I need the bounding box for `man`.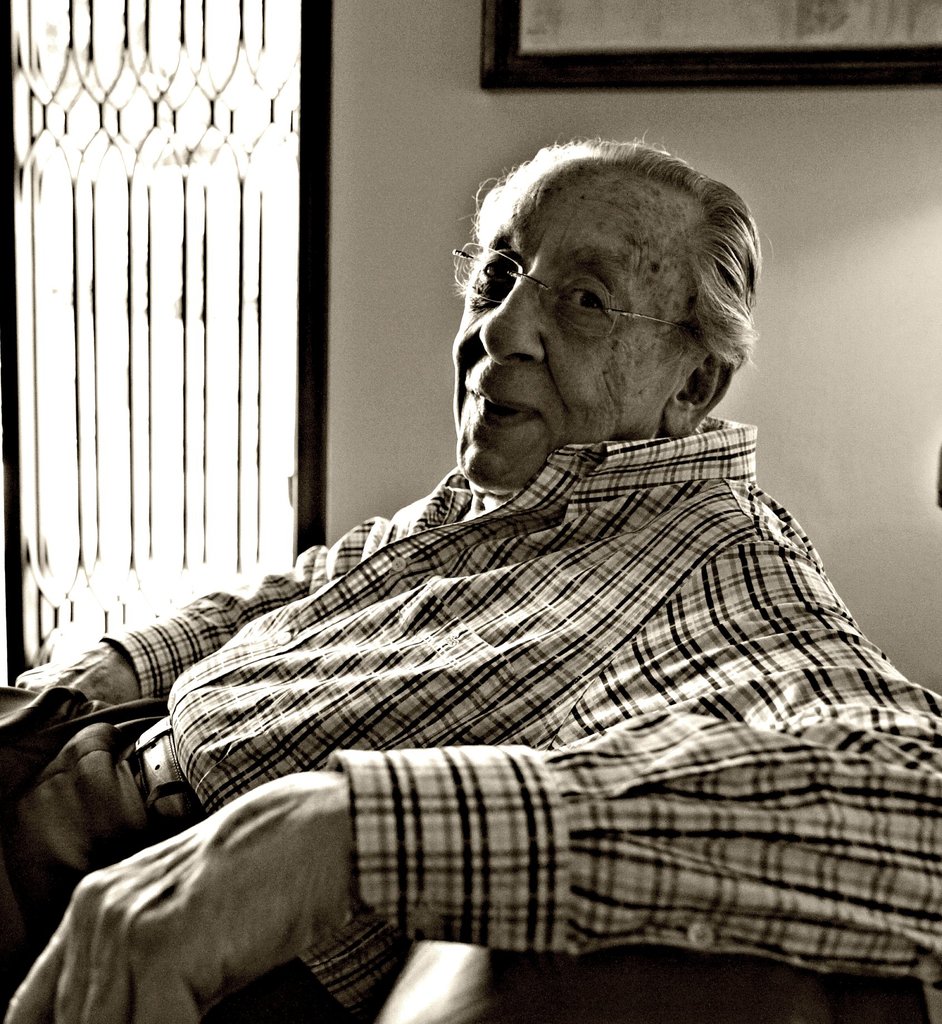
Here it is: bbox=[53, 127, 941, 1000].
